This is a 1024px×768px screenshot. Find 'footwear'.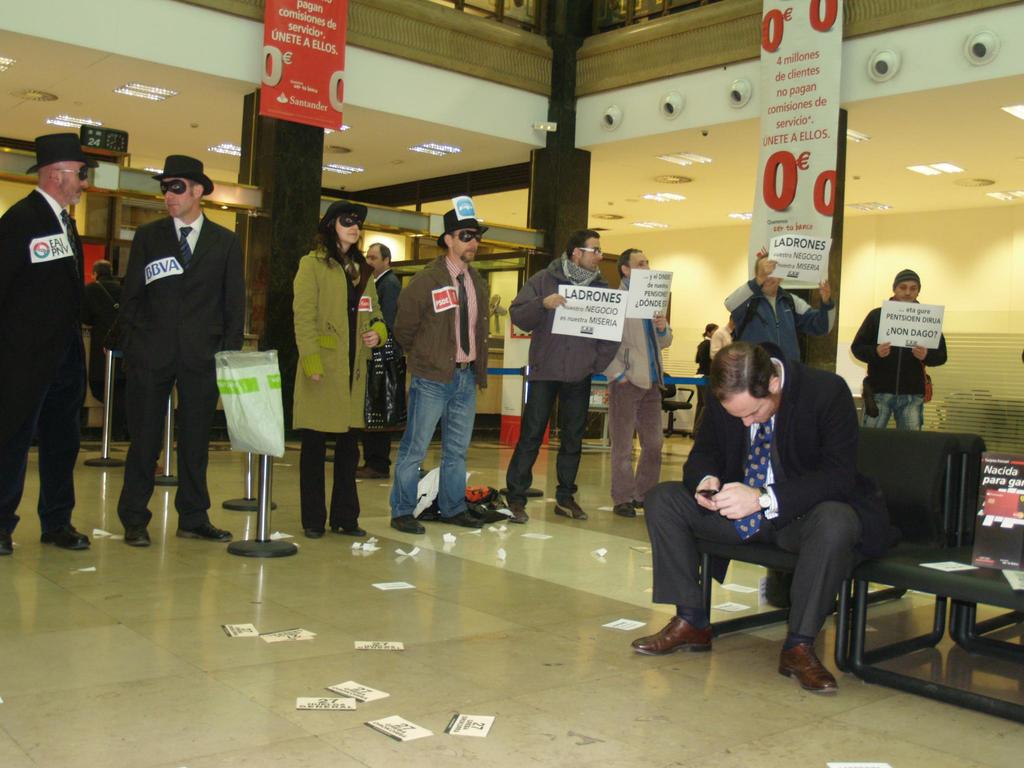
Bounding box: <bbox>355, 464, 388, 481</bbox>.
